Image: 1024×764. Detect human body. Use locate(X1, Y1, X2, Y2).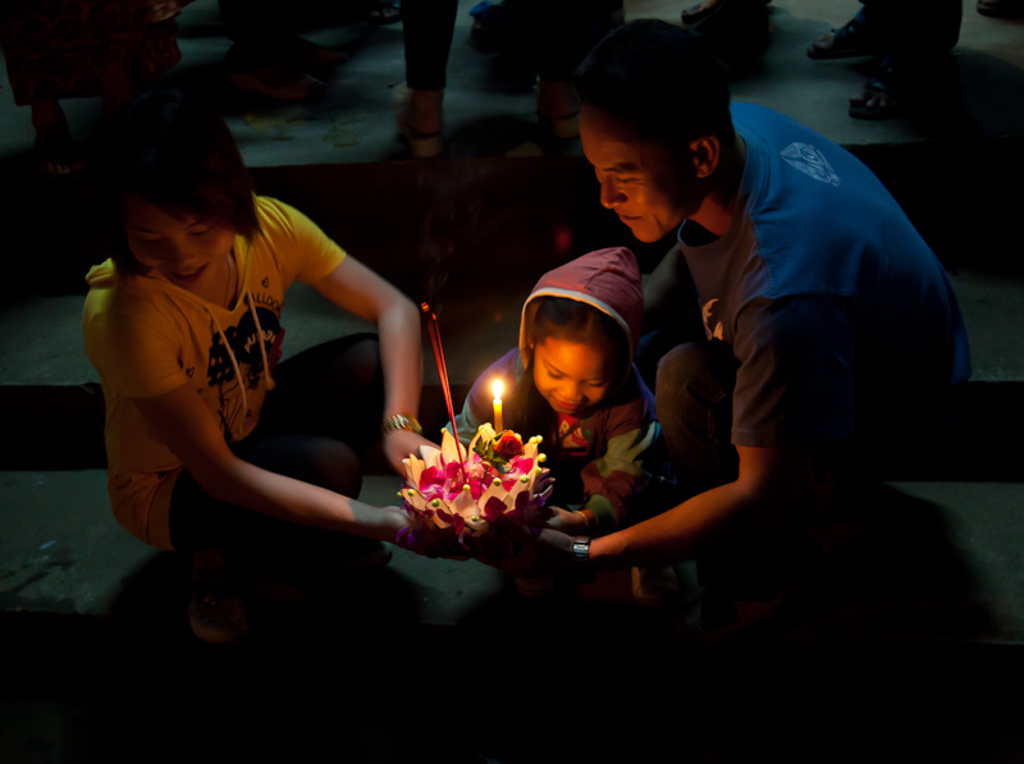
locate(72, 74, 448, 645).
